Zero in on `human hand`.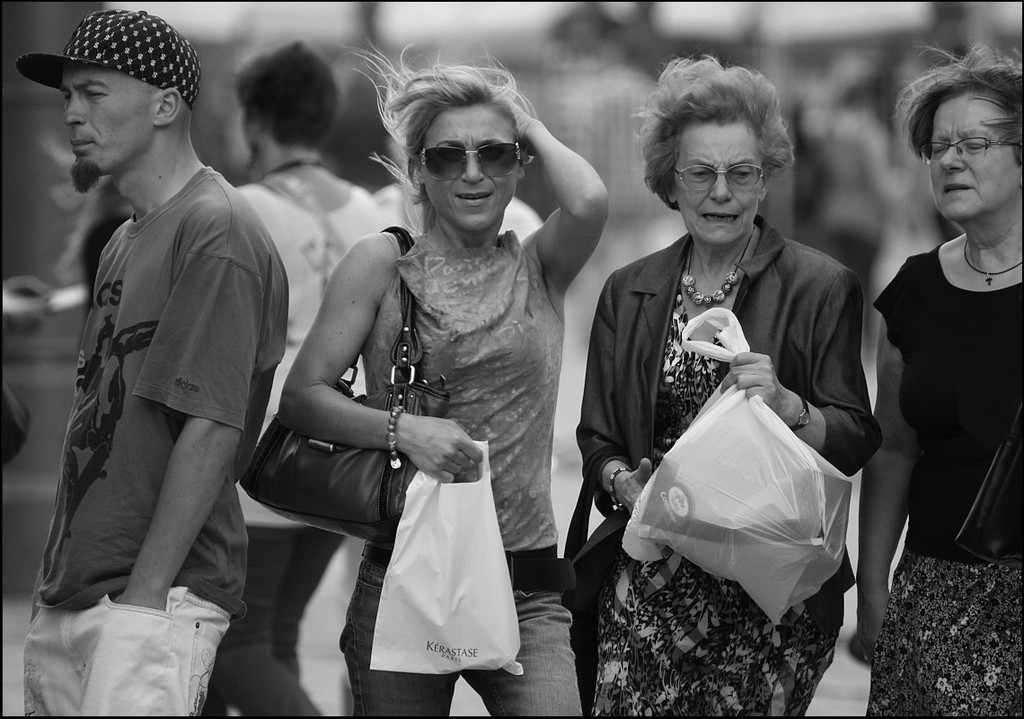
Zeroed in: 506/97/531/150.
